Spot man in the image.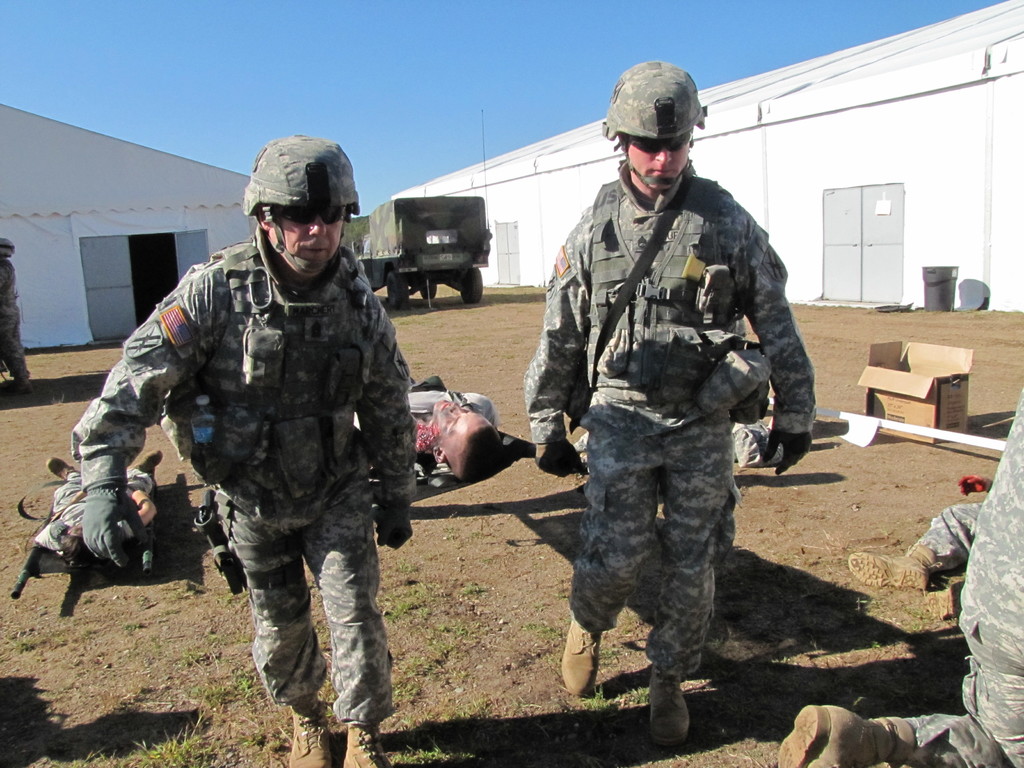
man found at locate(518, 56, 821, 753).
